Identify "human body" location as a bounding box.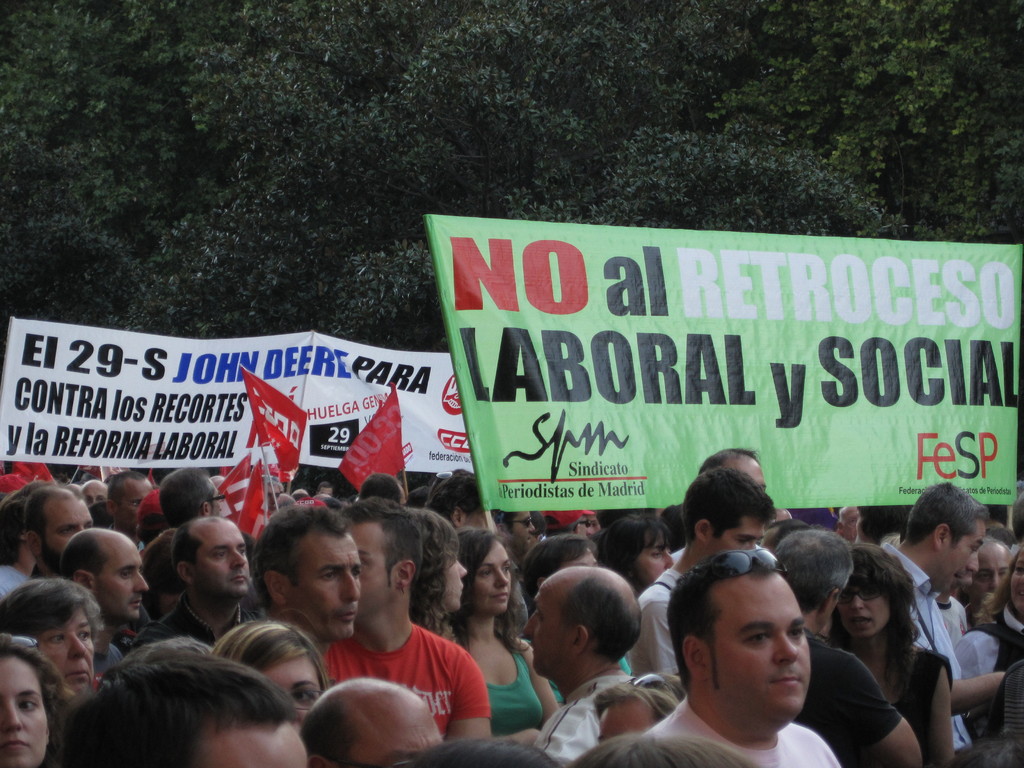
box(852, 541, 955, 767).
